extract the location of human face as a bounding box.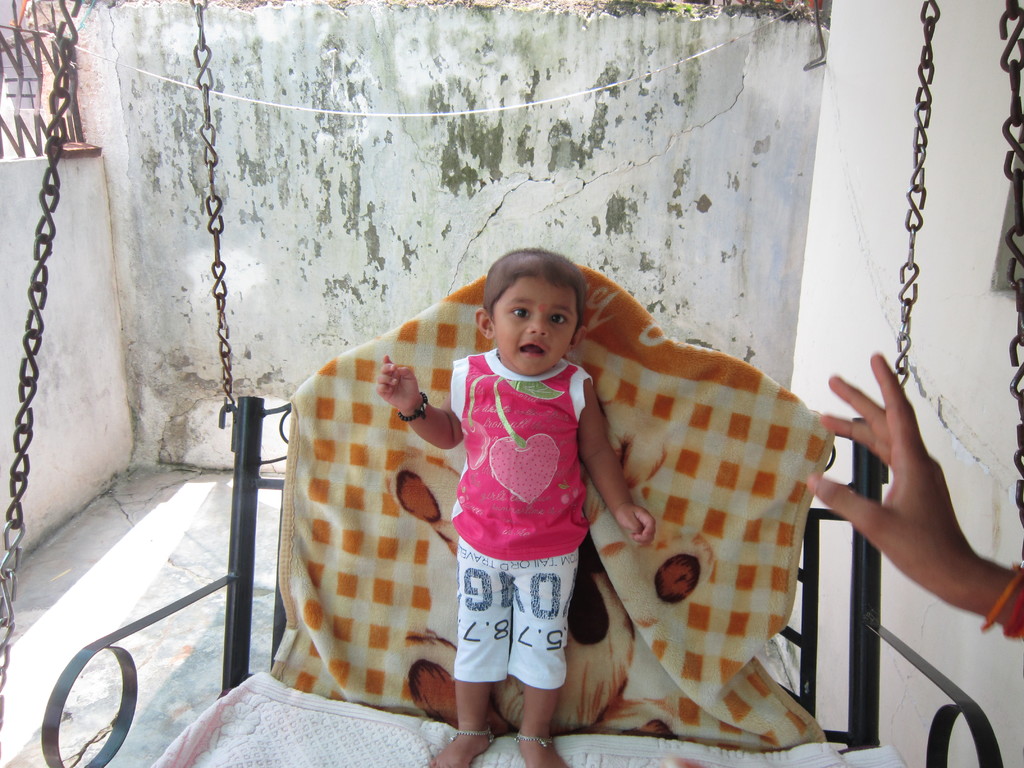
crop(487, 273, 573, 373).
